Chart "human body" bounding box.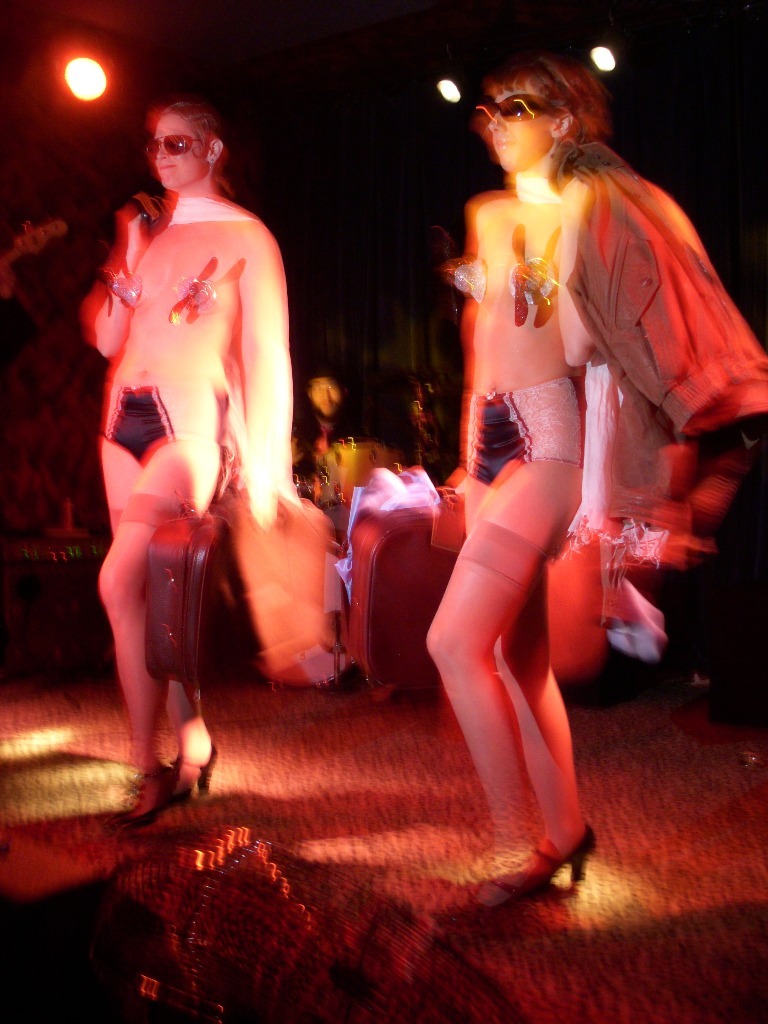
Charted: pyautogui.locateOnScreen(292, 404, 389, 475).
